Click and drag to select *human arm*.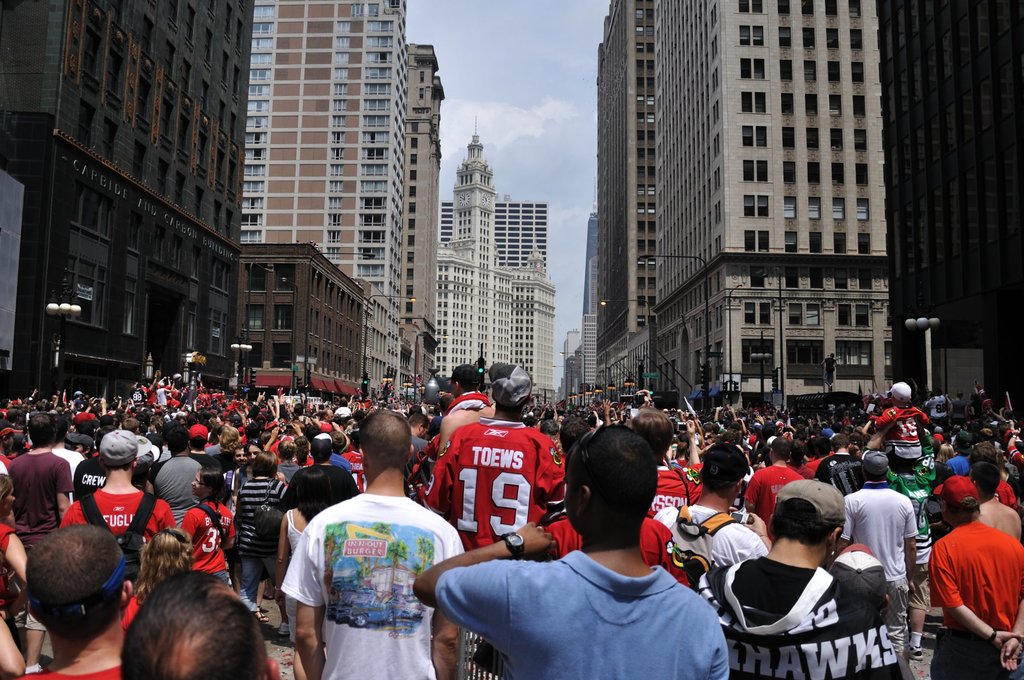
Selection: (x1=926, y1=539, x2=1023, y2=653).
